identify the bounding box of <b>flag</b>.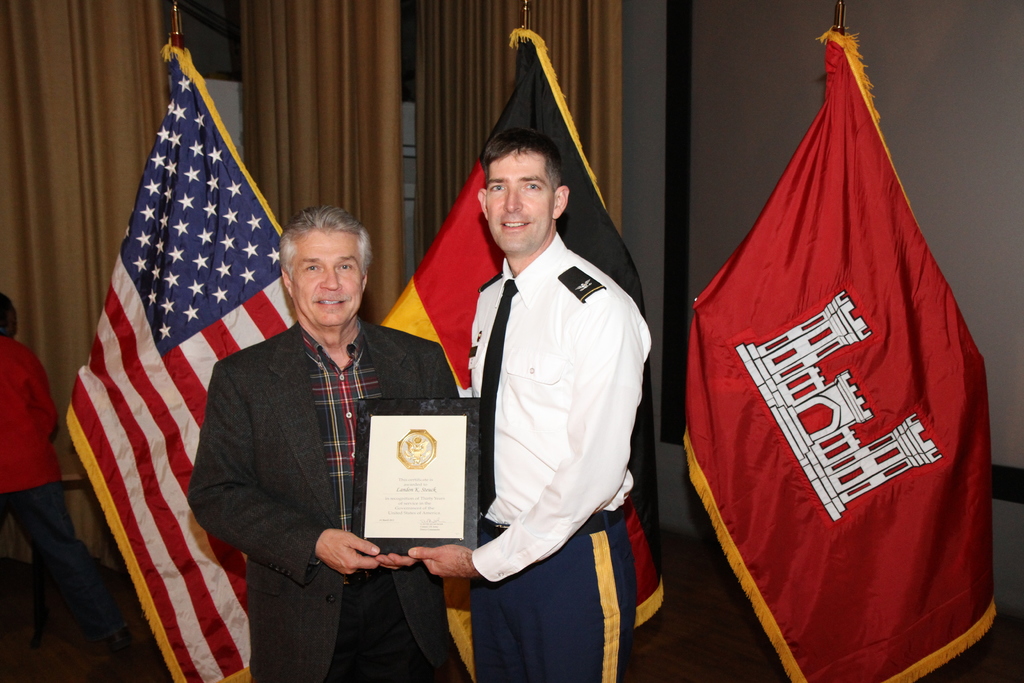
Rect(61, 46, 306, 682).
